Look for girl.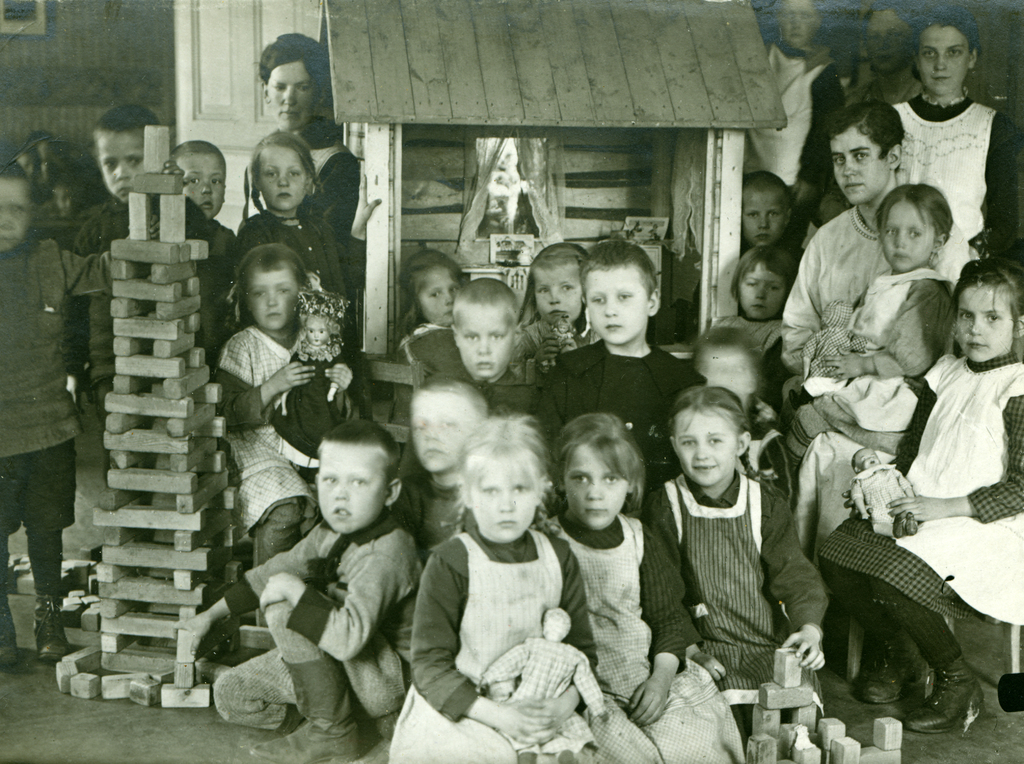
Found: {"x1": 231, "y1": 127, "x2": 381, "y2": 373}.
